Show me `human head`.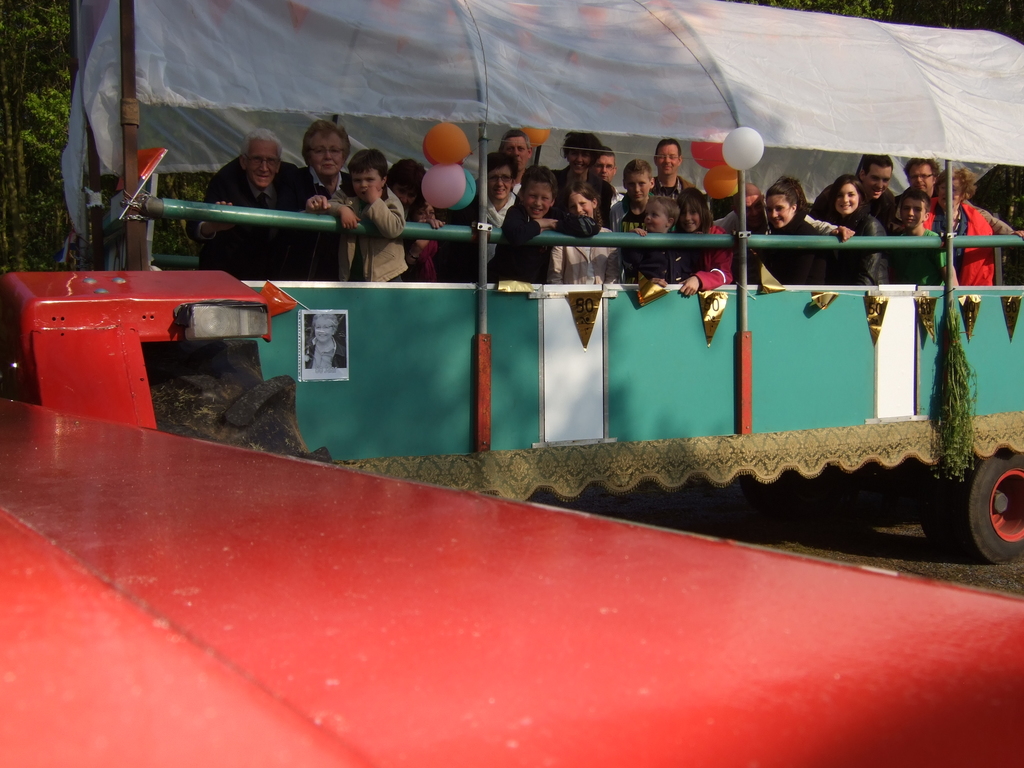
`human head` is here: left=346, top=150, right=387, bottom=201.
